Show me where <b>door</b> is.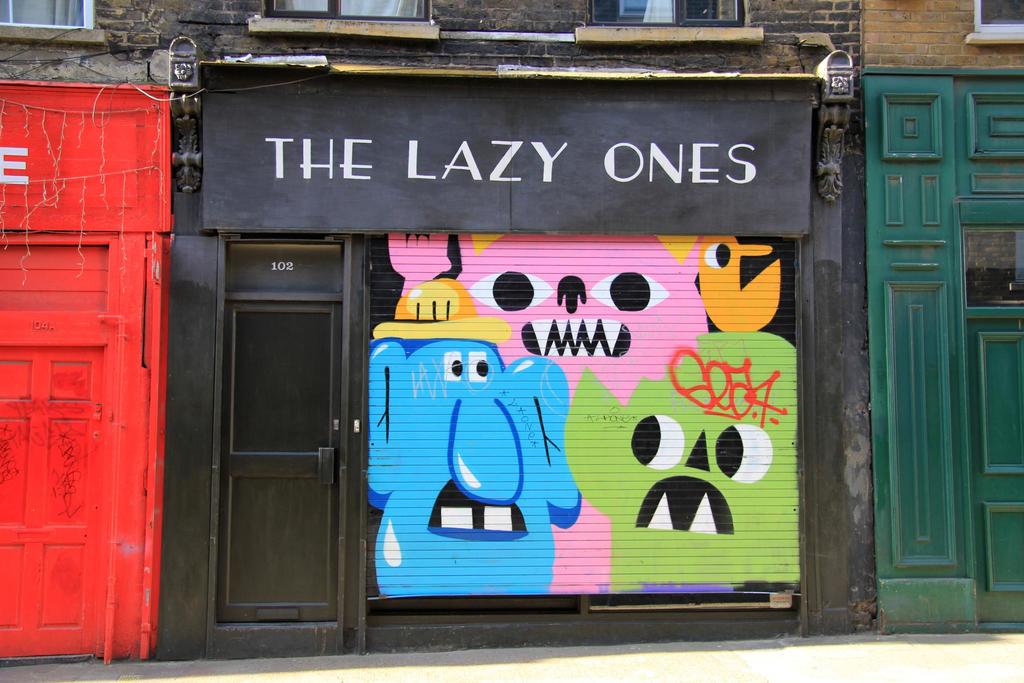
<b>door</b> is at detection(971, 309, 1023, 623).
